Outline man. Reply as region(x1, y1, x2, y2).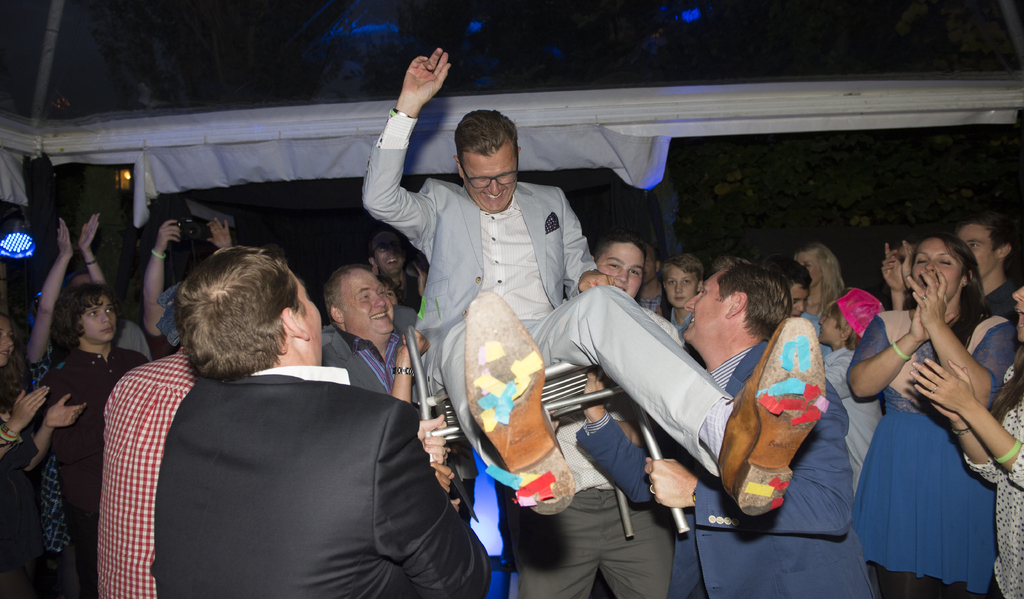
region(79, 282, 186, 598).
